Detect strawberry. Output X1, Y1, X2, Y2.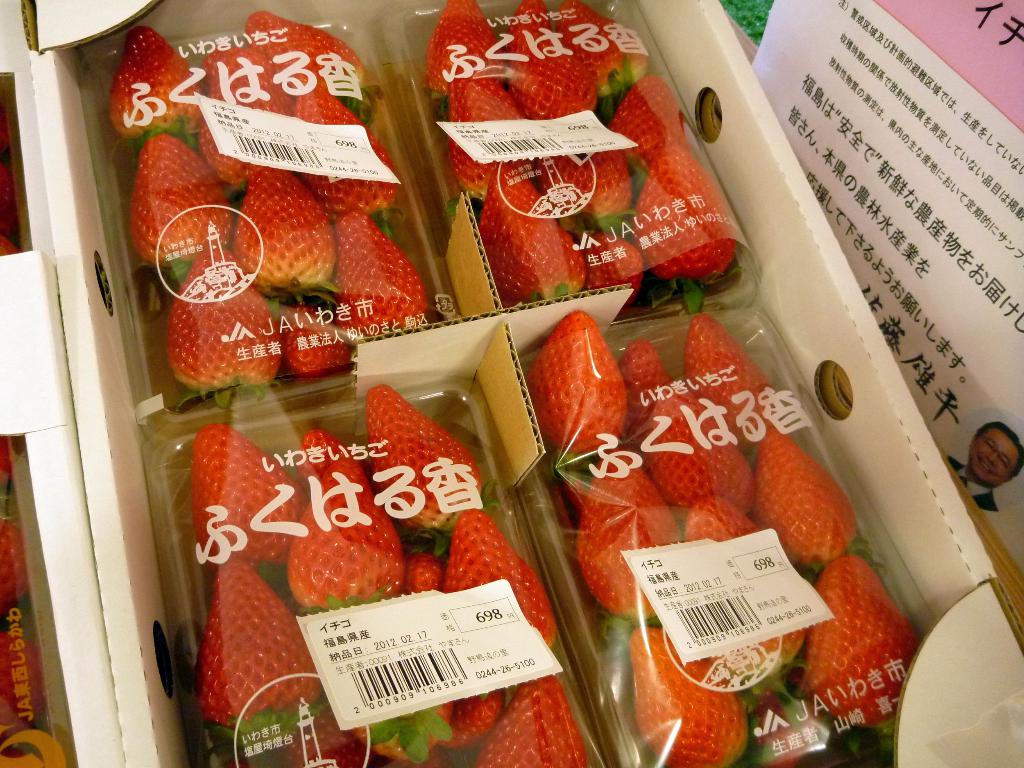
129, 137, 219, 292.
